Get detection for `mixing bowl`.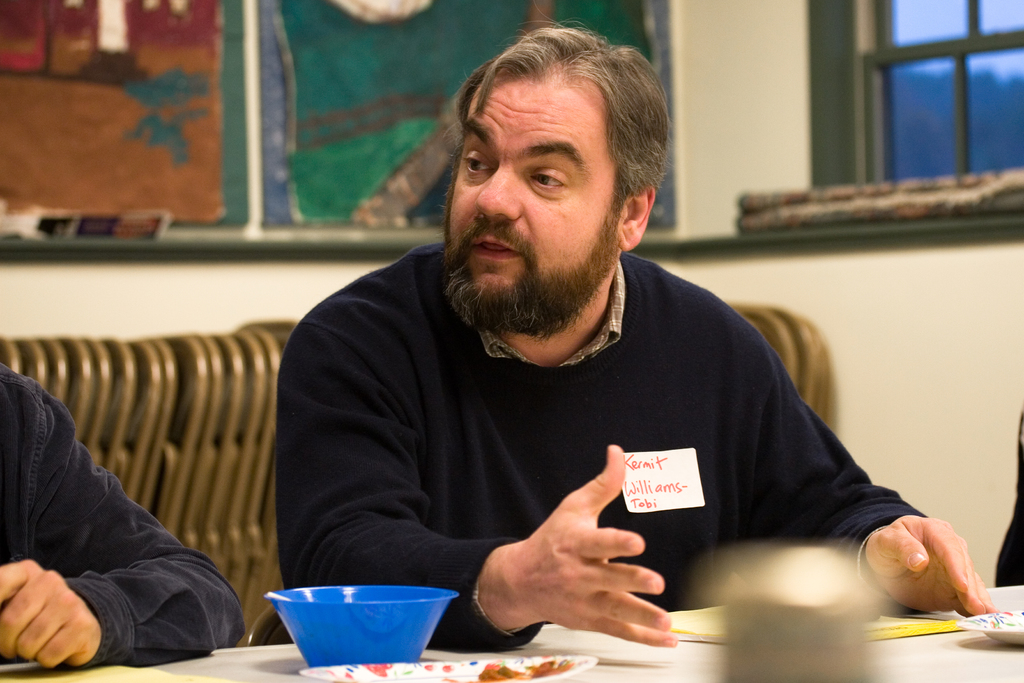
Detection: detection(268, 583, 460, 666).
